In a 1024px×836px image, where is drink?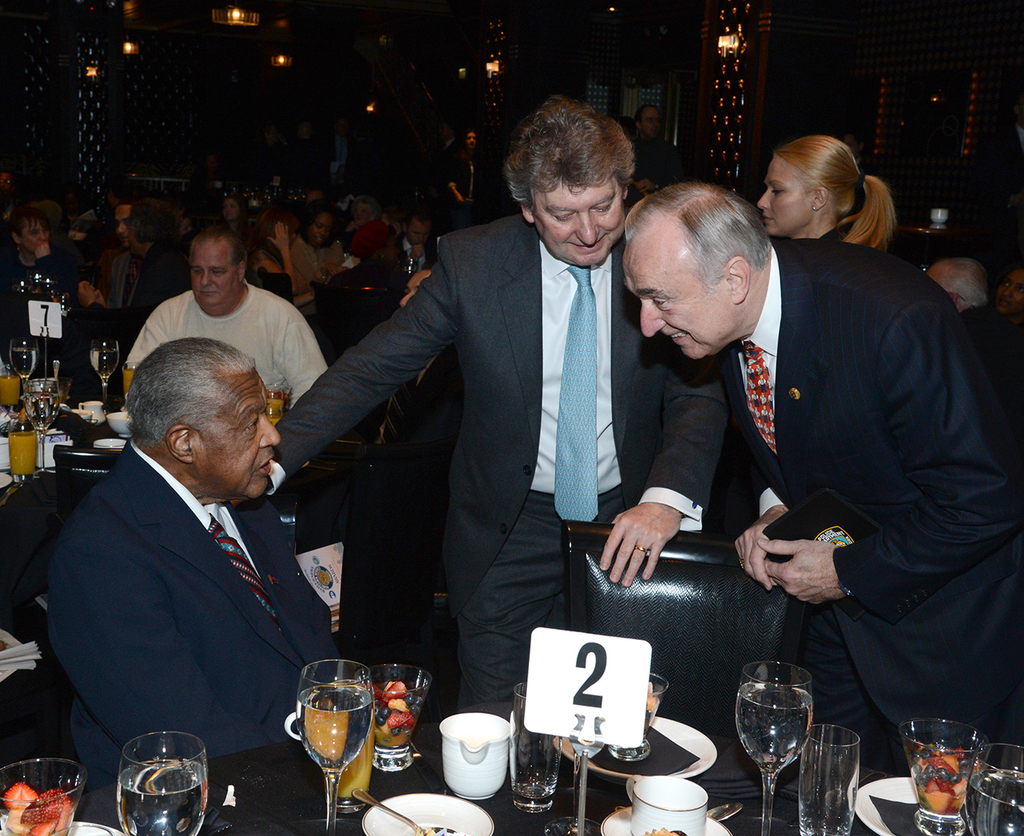
(10, 348, 42, 376).
